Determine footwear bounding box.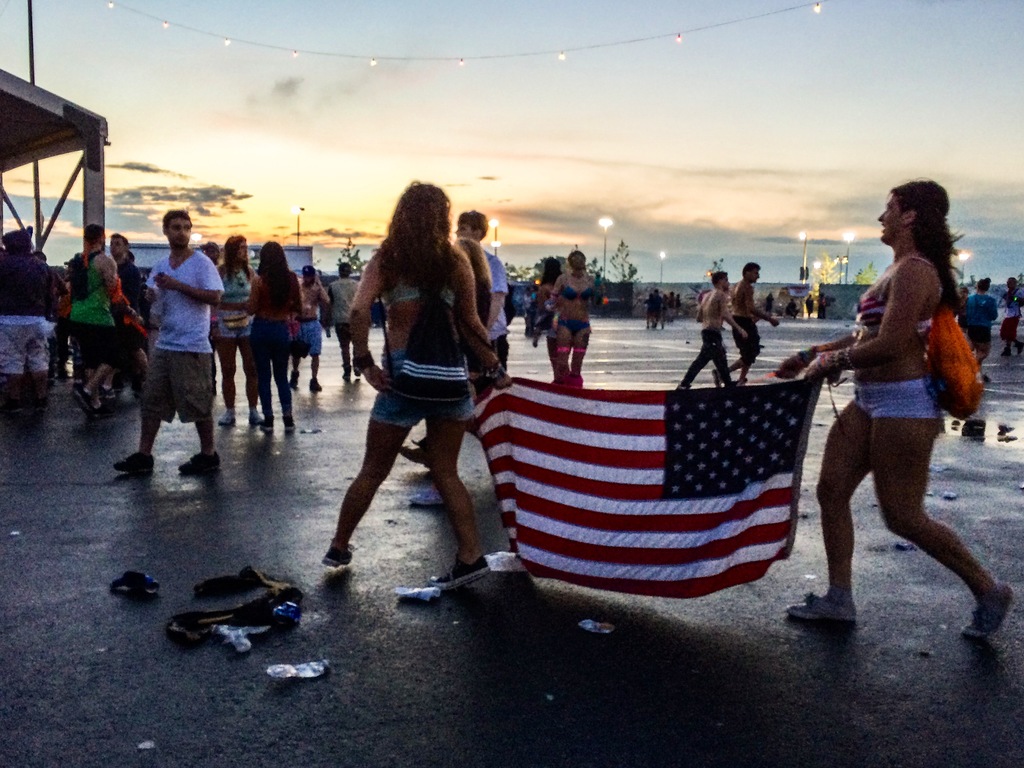
Determined: [789, 587, 858, 620].
